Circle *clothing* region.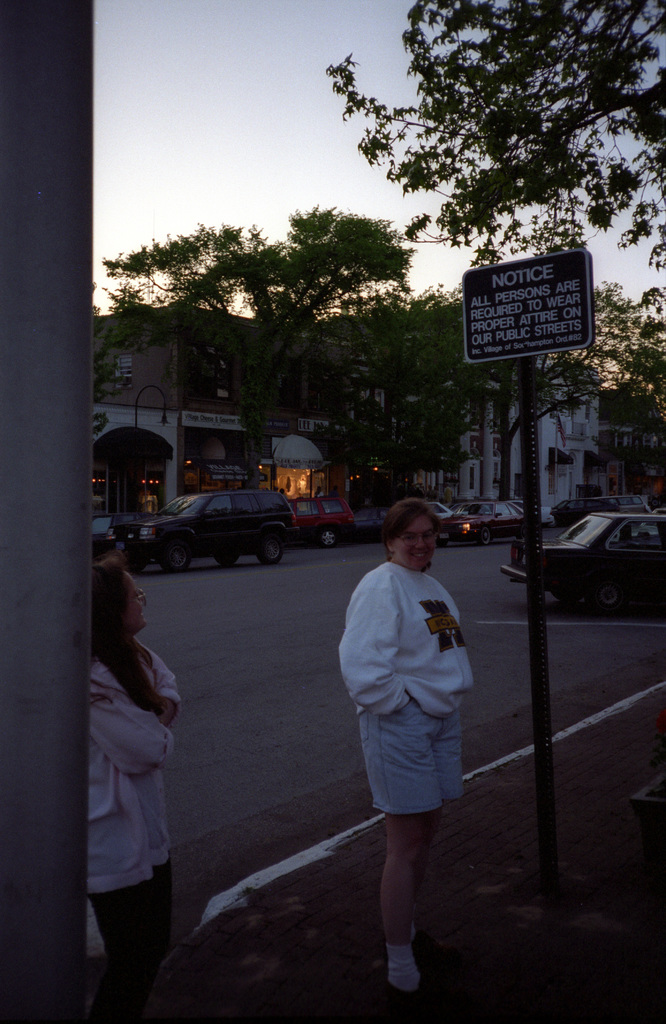
Region: {"x1": 336, "y1": 543, "x2": 482, "y2": 828}.
